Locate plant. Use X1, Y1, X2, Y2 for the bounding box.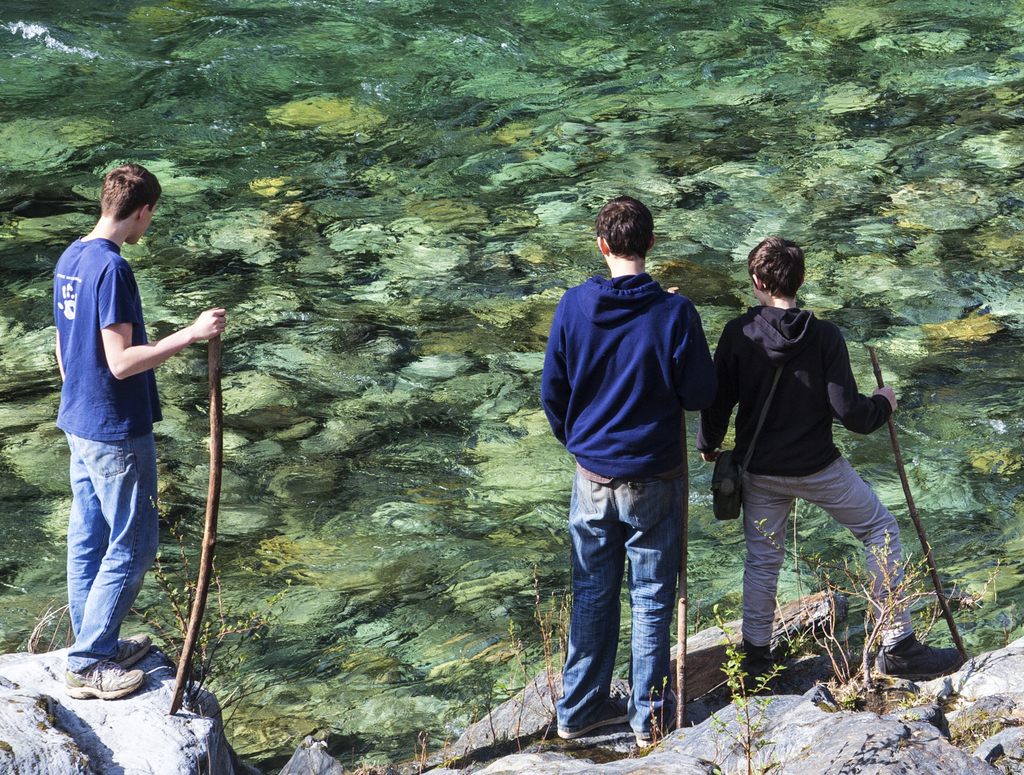
938, 705, 1023, 753.
